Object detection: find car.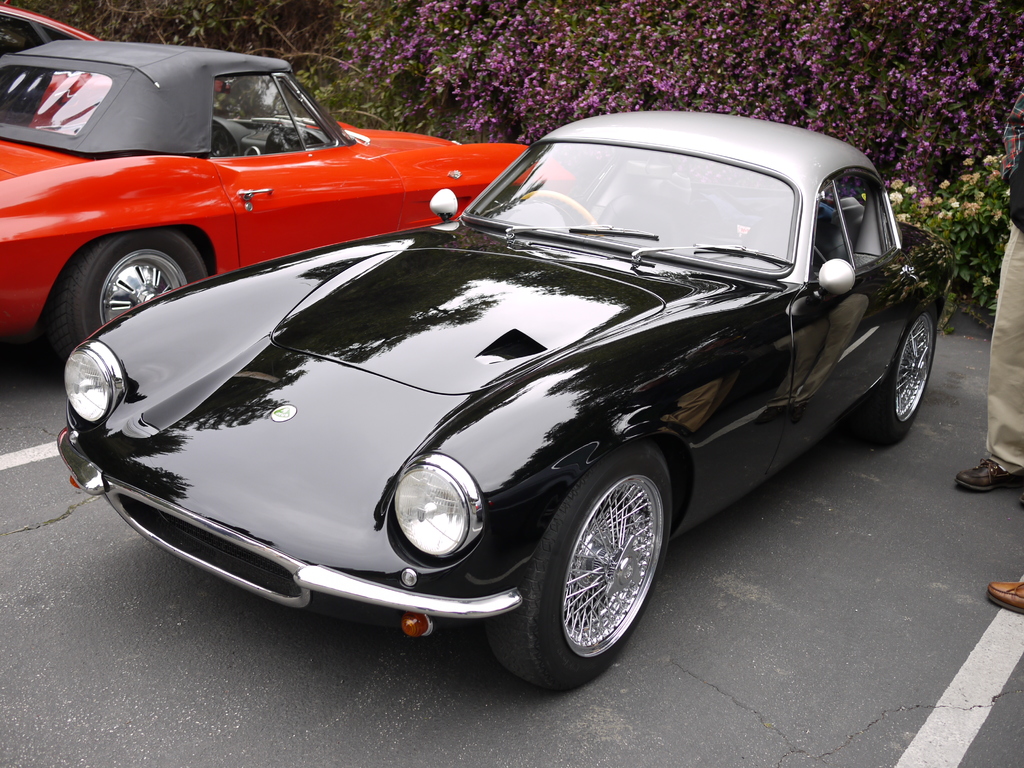
(left=74, top=111, right=909, bottom=683).
